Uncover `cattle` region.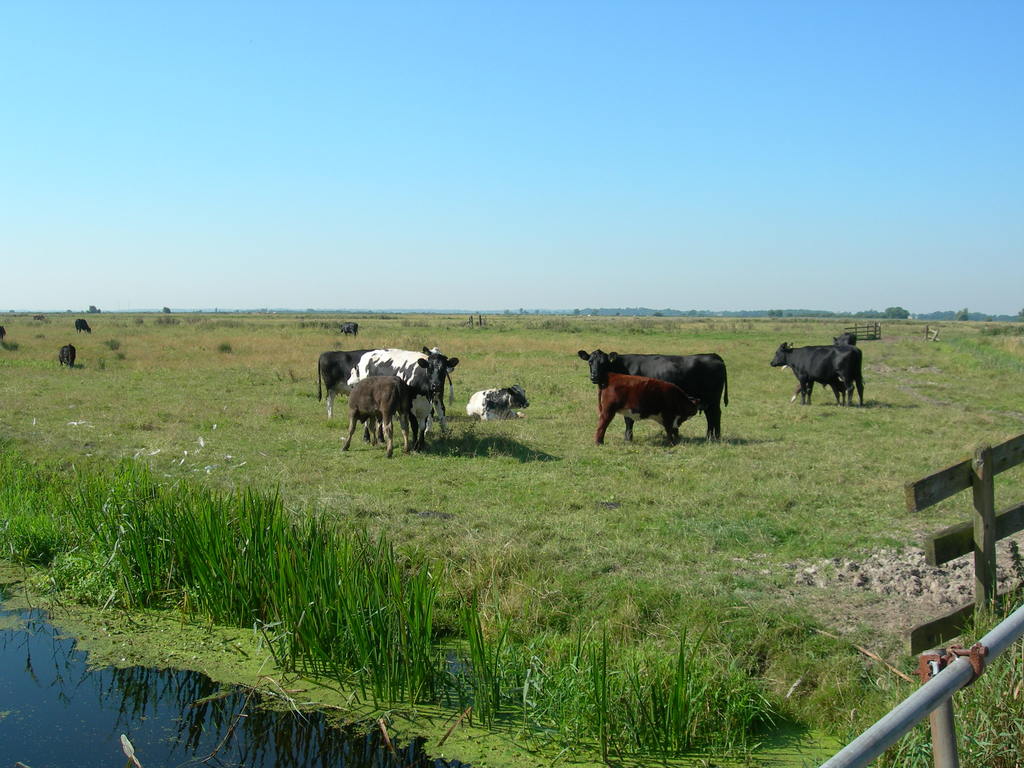
Uncovered: {"x1": 316, "y1": 347, "x2": 378, "y2": 426}.
